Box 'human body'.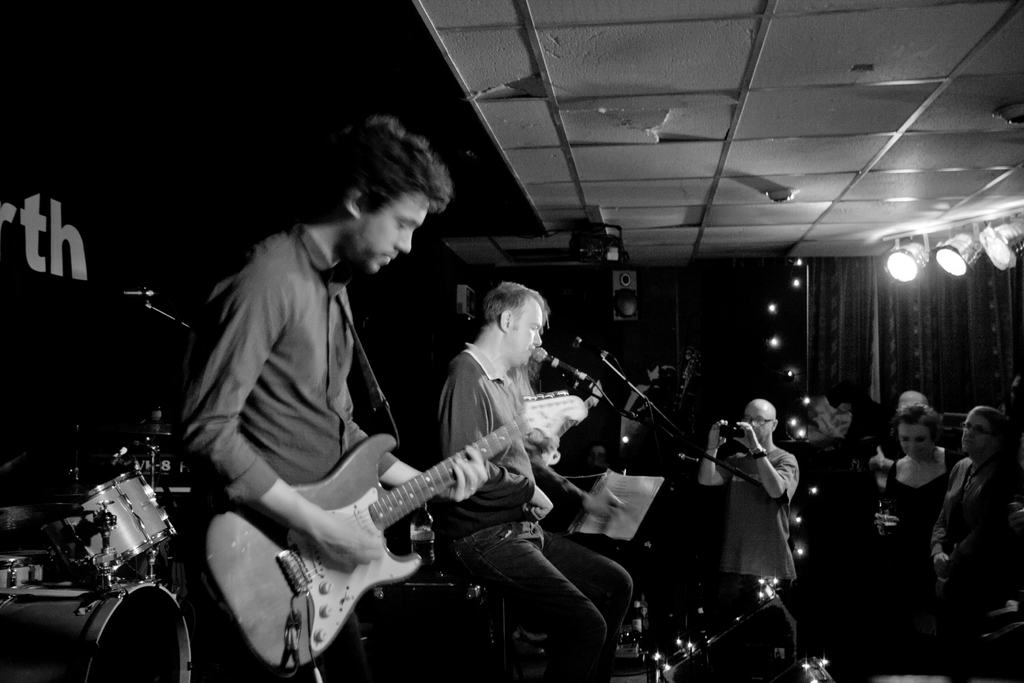
detection(435, 342, 636, 682).
